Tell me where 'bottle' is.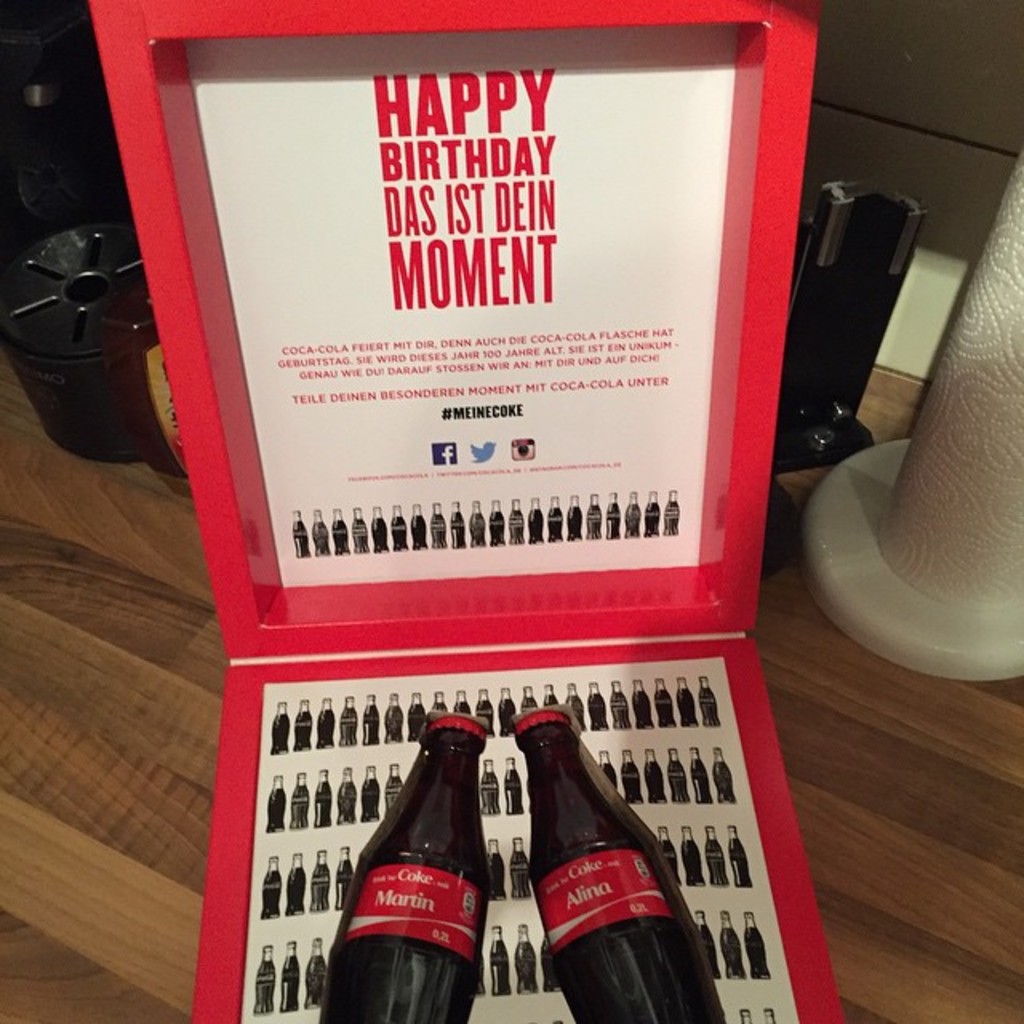
'bottle' is at 710:744:741:806.
